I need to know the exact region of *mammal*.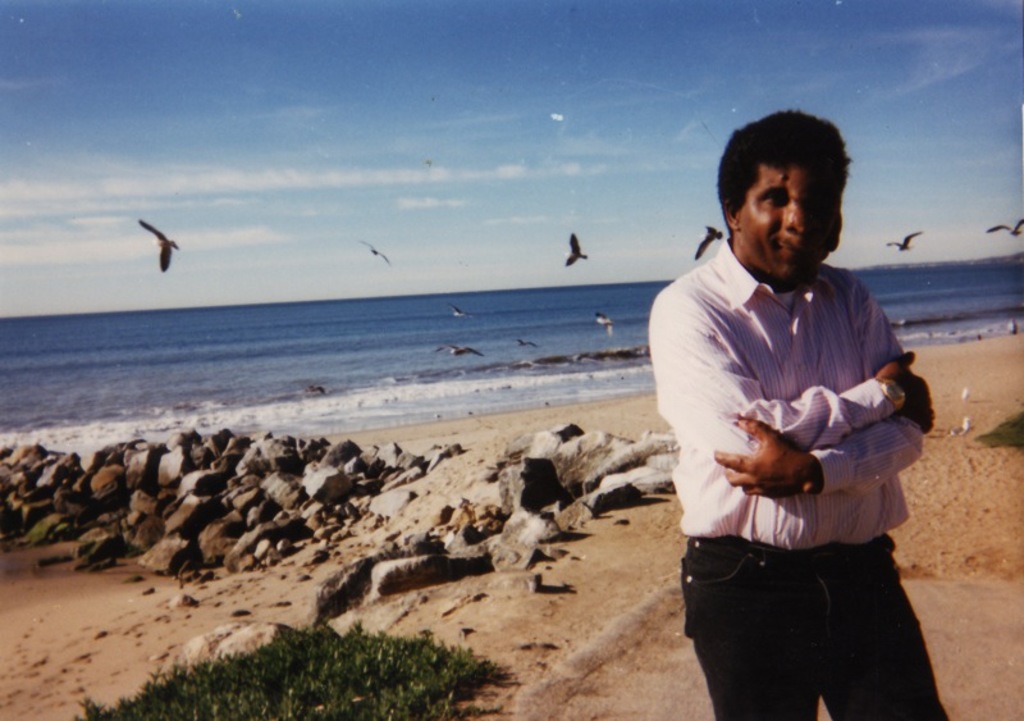
Region: rect(664, 158, 946, 693).
